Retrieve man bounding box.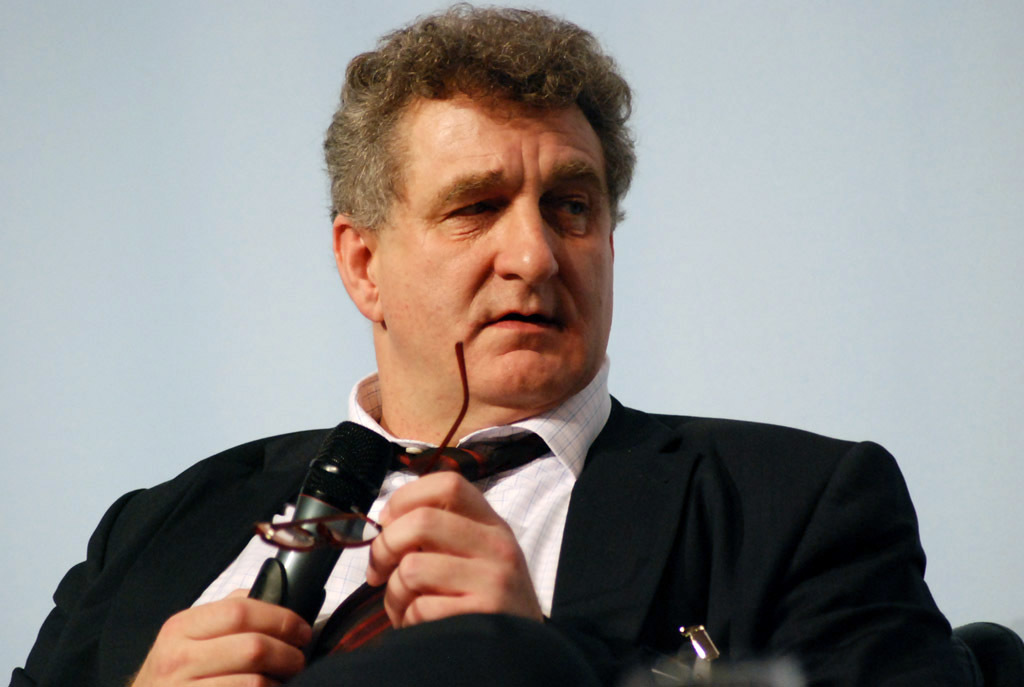
Bounding box: (x1=93, y1=44, x2=964, y2=682).
